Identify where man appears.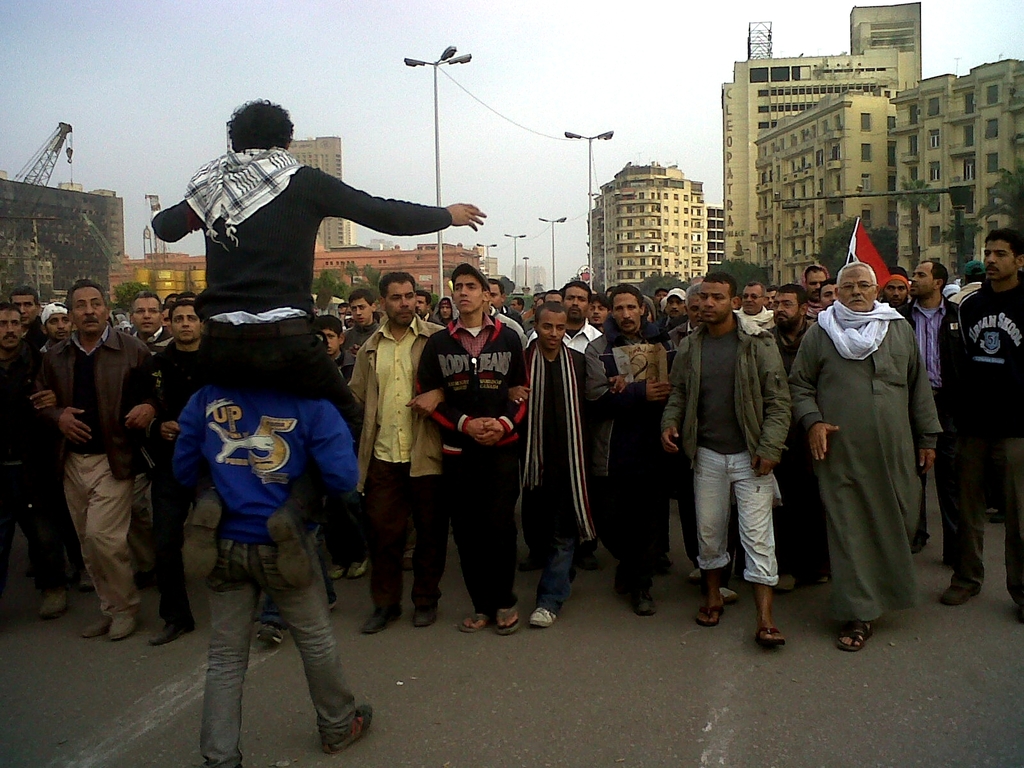
Appears at rect(410, 260, 528, 630).
